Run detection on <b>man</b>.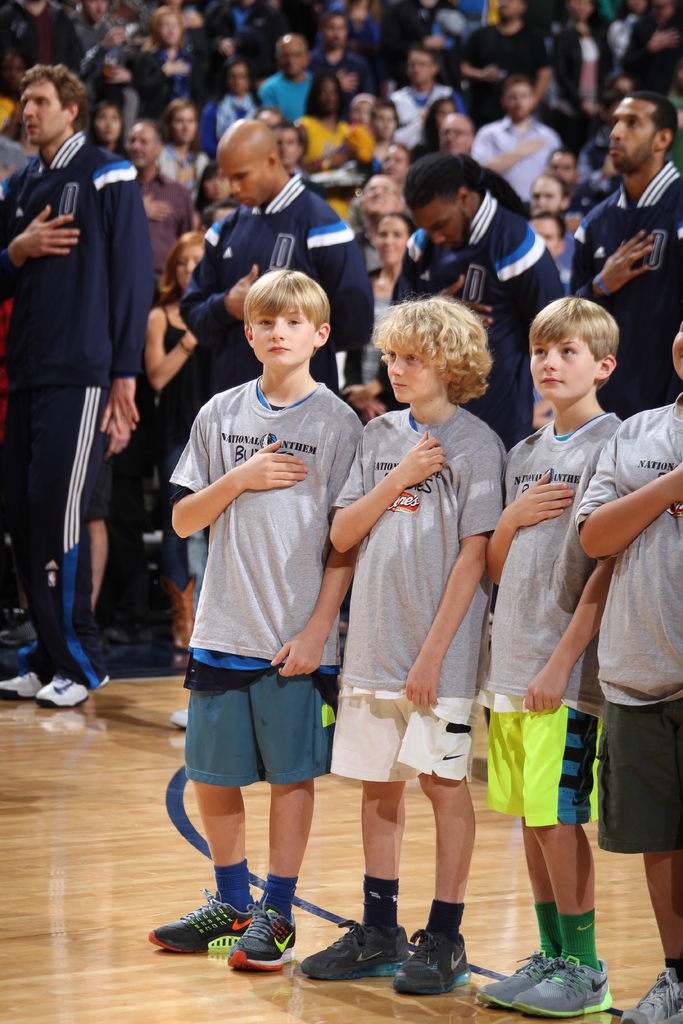
Result: bbox=(522, 211, 576, 298).
